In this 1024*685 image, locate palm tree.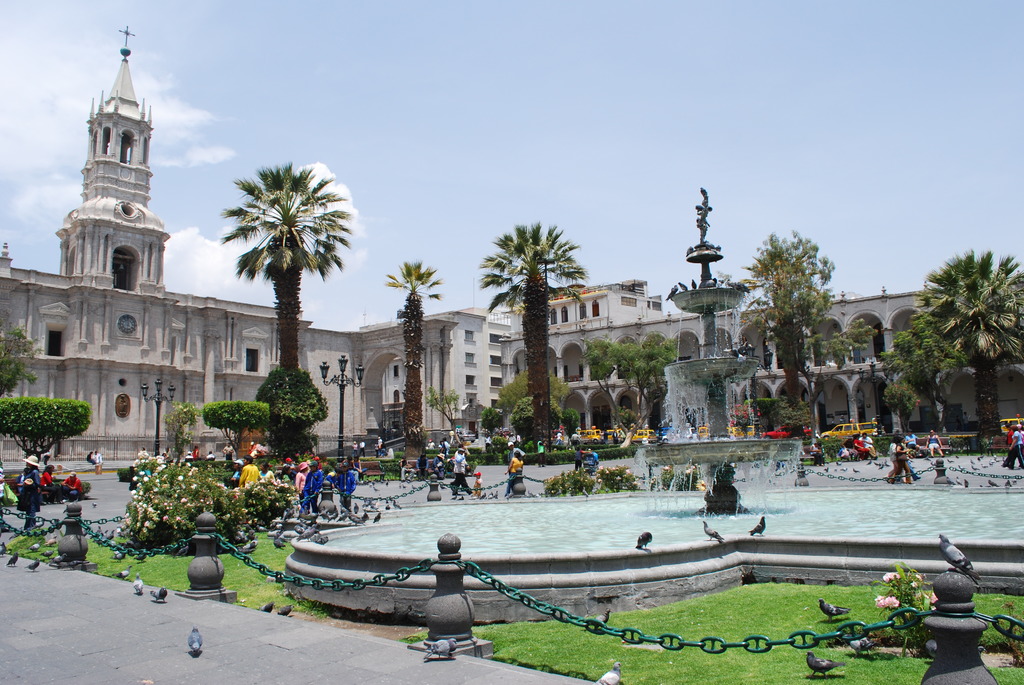
Bounding box: l=909, t=249, r=1023, b=445.
